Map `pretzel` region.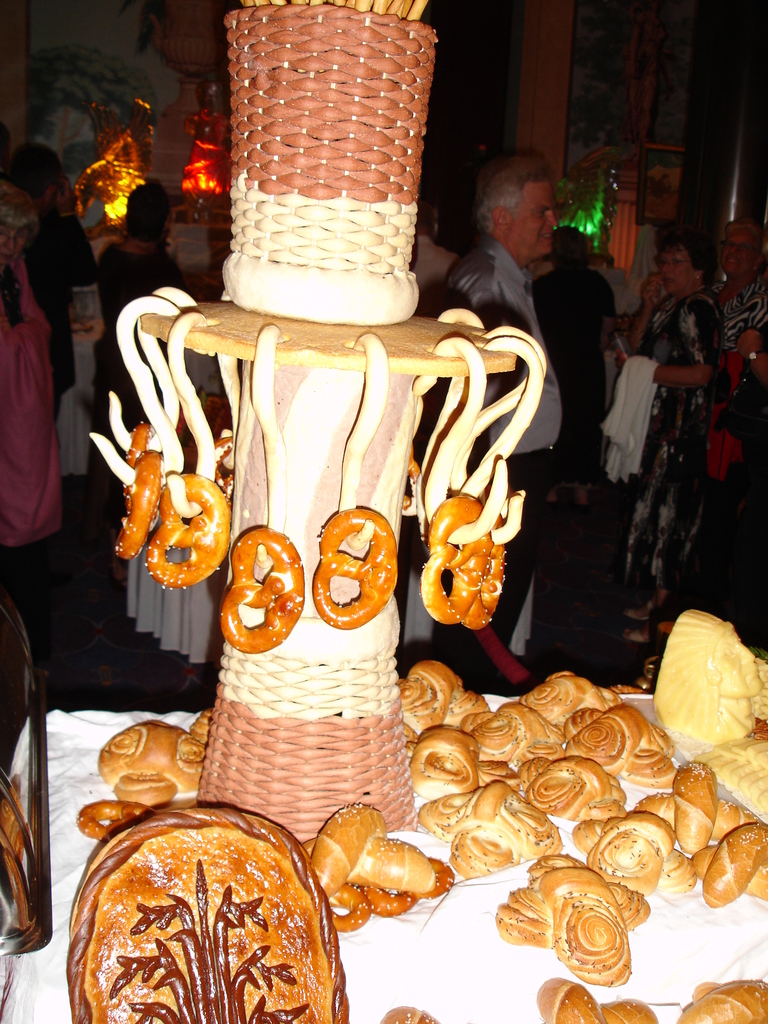
Mapped to <box>308,506,397,628</box>.
